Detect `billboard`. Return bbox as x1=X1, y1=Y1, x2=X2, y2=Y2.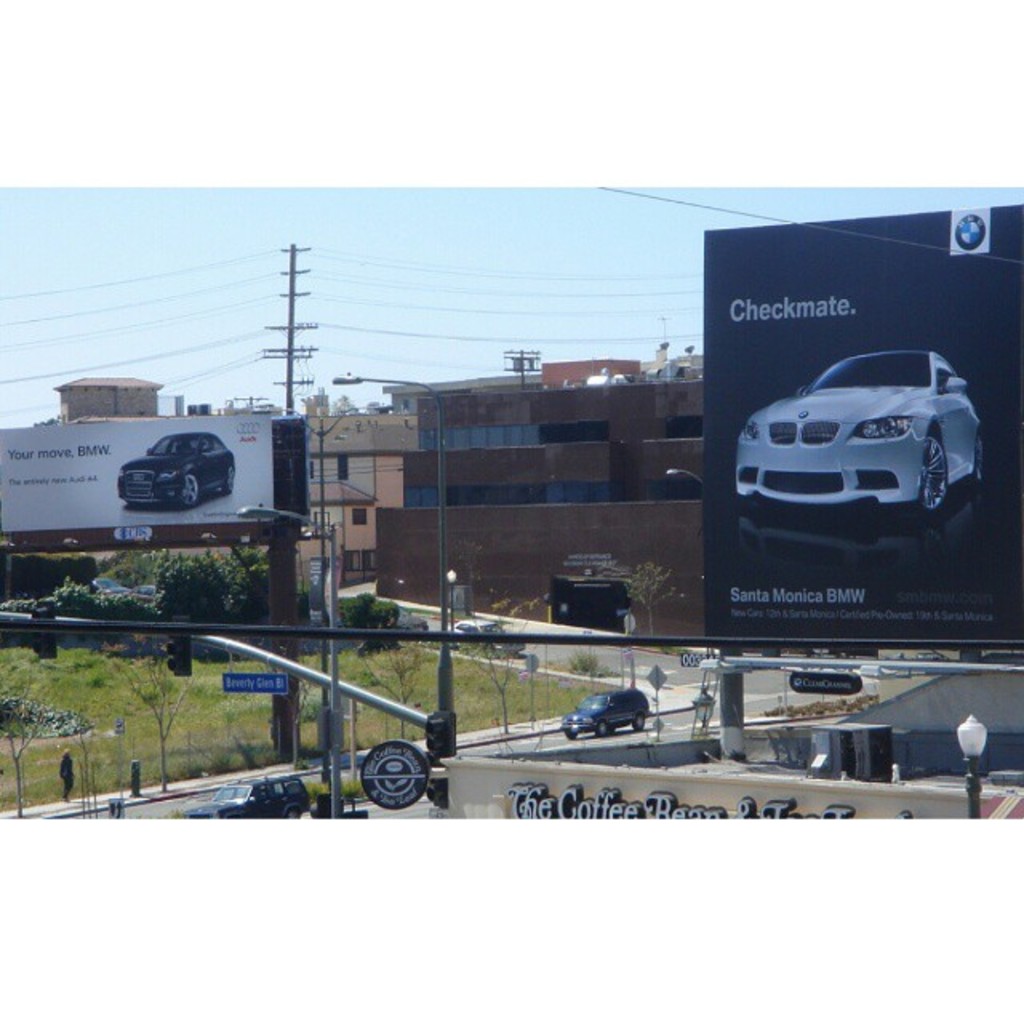
x1=0, y1=414, x2=270, y2=550.
